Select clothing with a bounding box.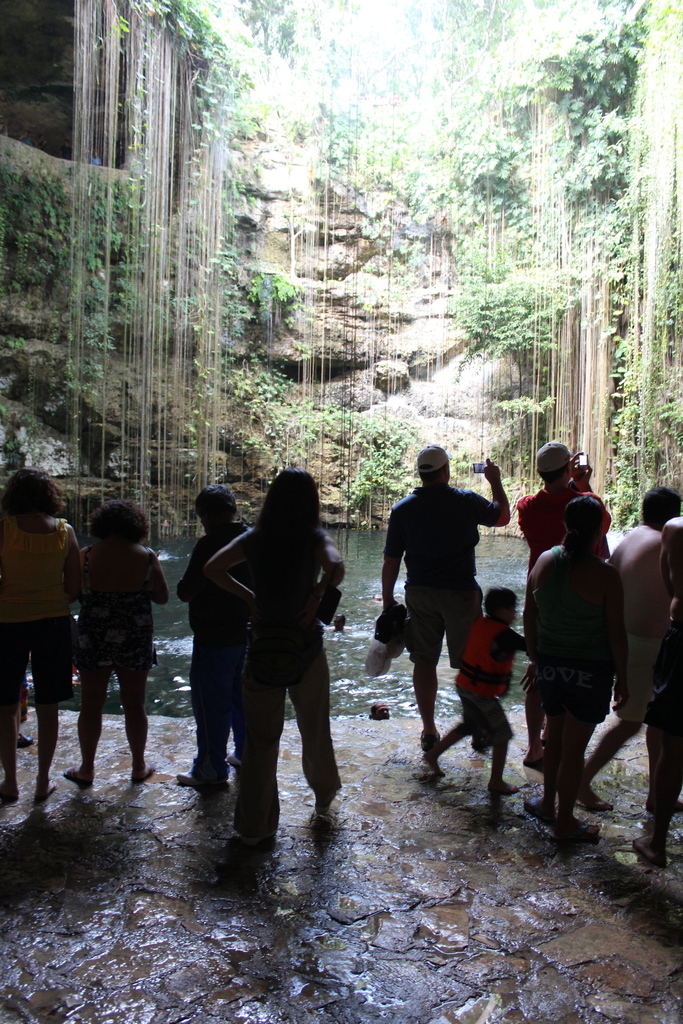
<region>181, 514, 249, 774</region>.
